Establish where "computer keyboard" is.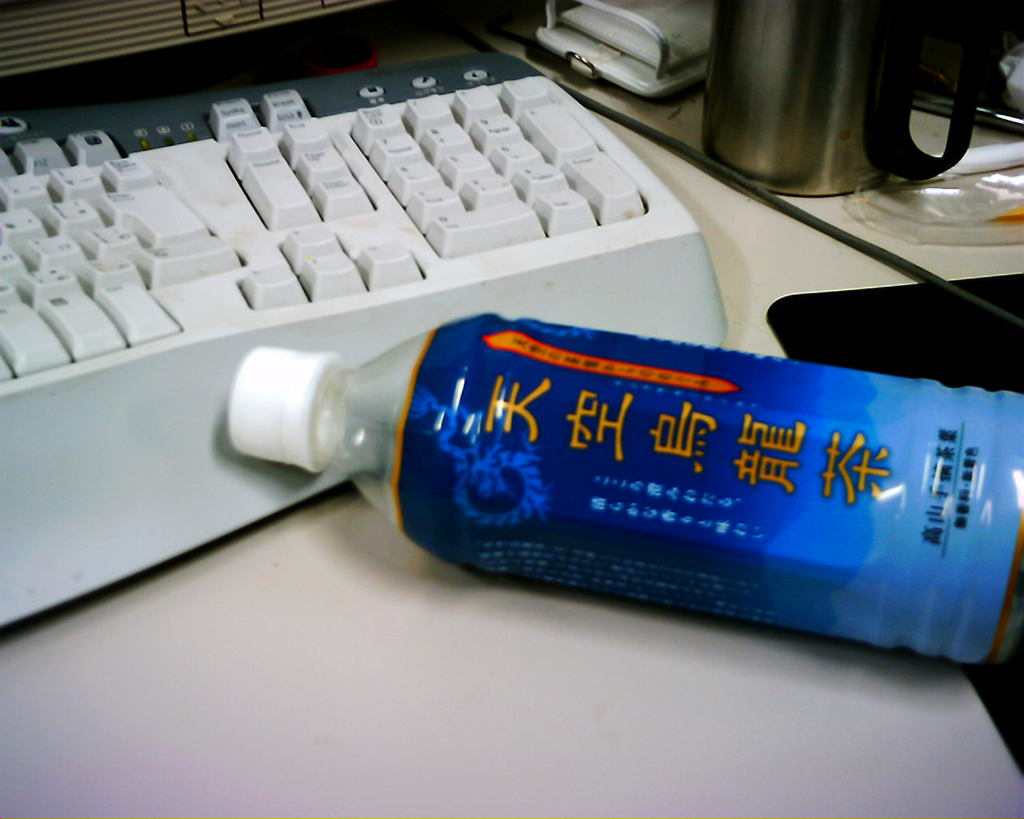
Established at (0,49,730,627).
